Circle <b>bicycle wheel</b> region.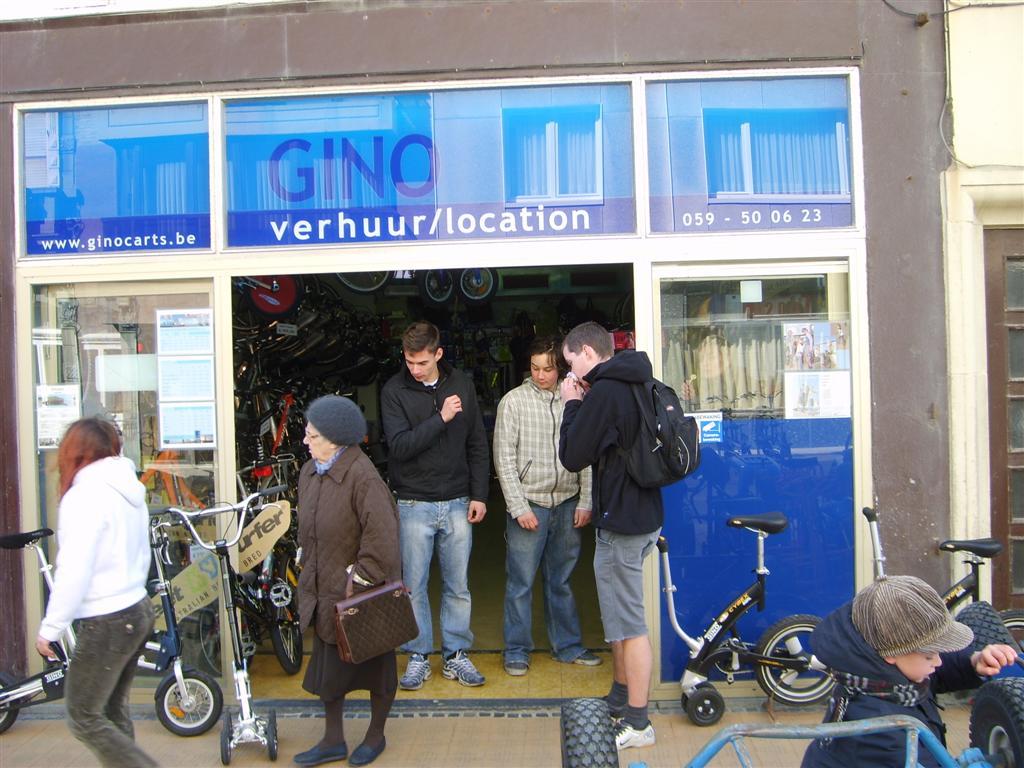
Region: x1=952, y1=599, x2=1023, y2=667.
